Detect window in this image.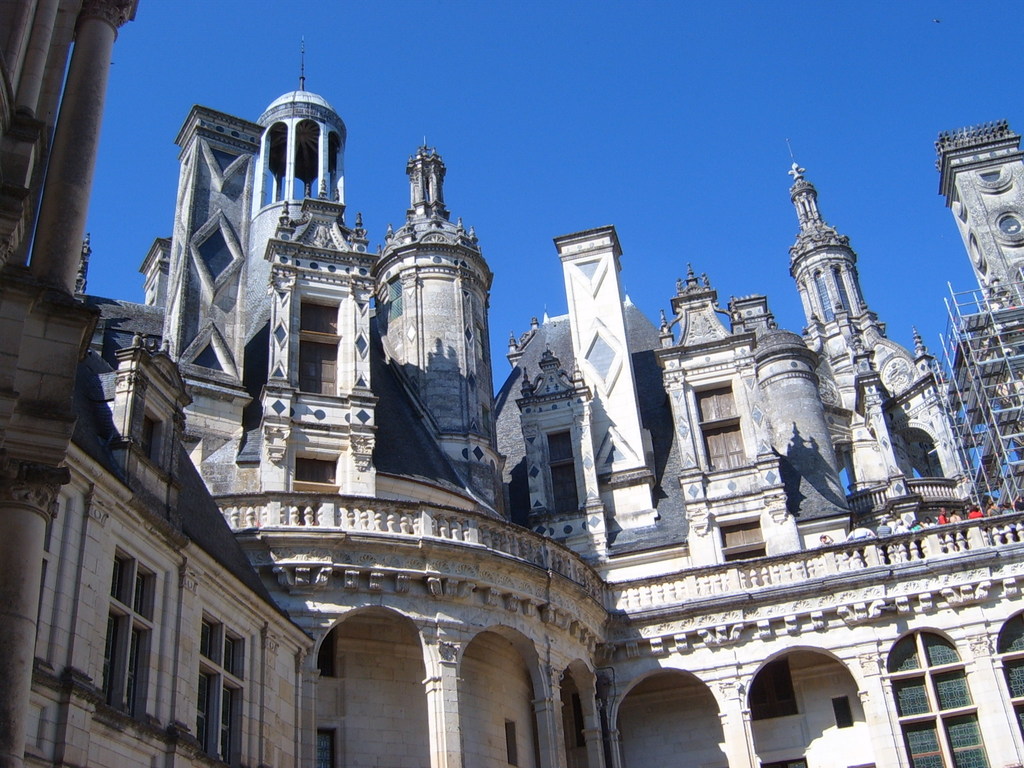
Detection: x1=193 y1=346 x2=223 y2=372.
